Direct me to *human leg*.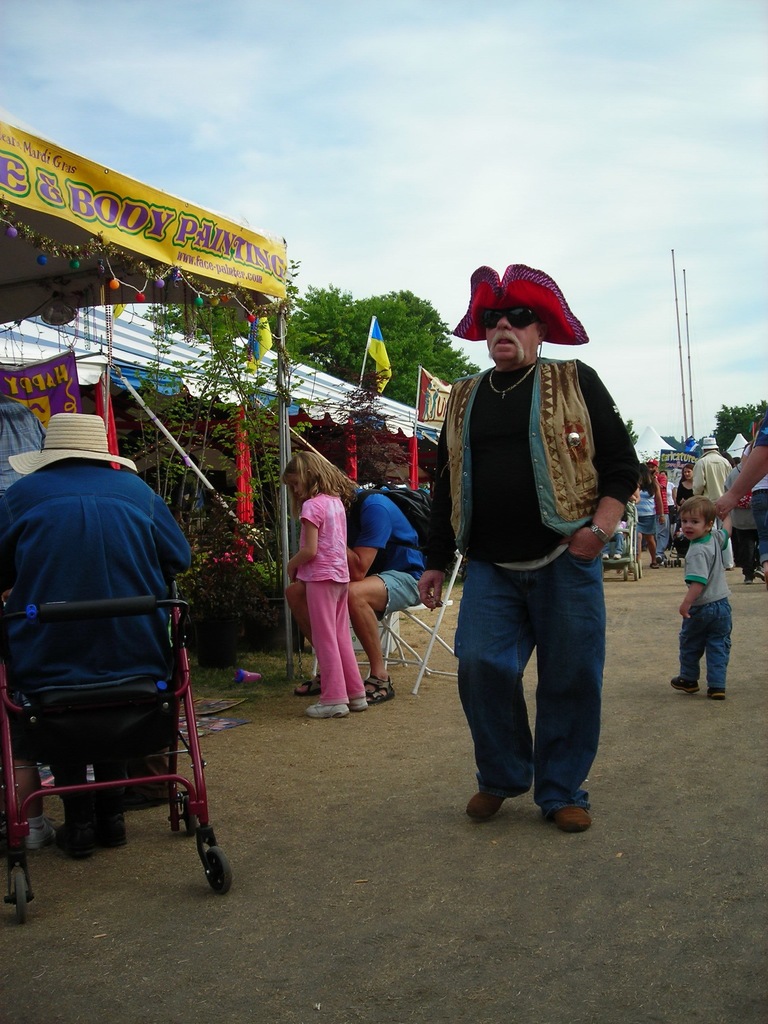
Direction: 704, 601, 737, 696.
